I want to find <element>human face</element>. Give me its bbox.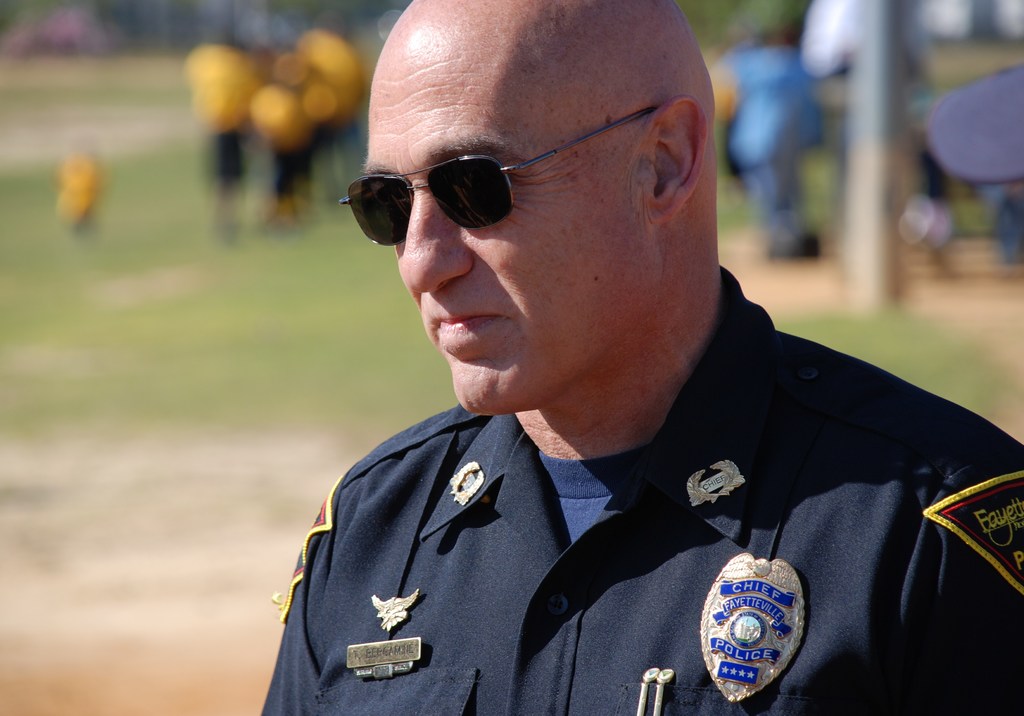
l=362, t=60, r=659, b=416.
